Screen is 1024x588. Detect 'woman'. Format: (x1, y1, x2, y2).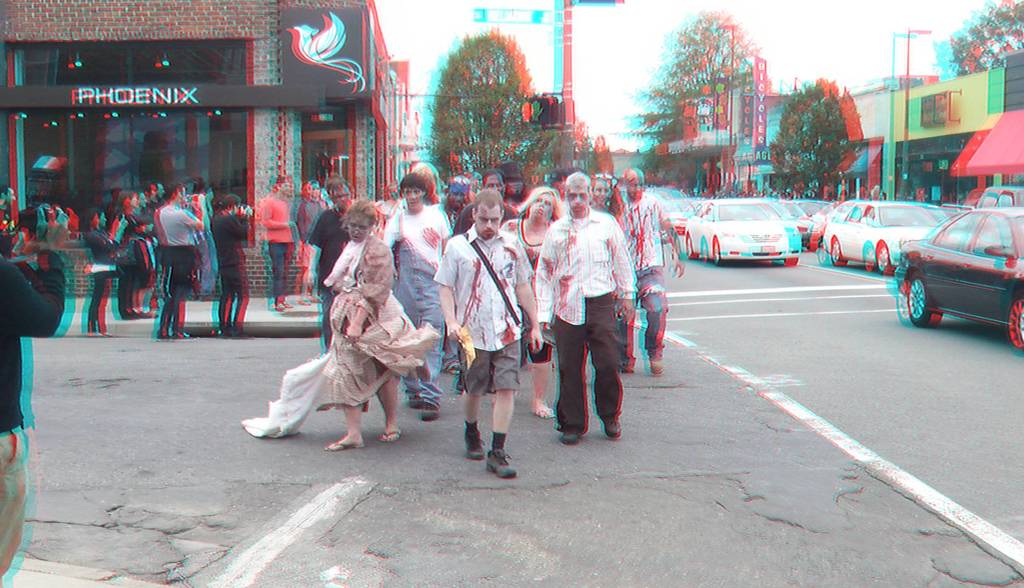
(88, 204, 126, 336).
